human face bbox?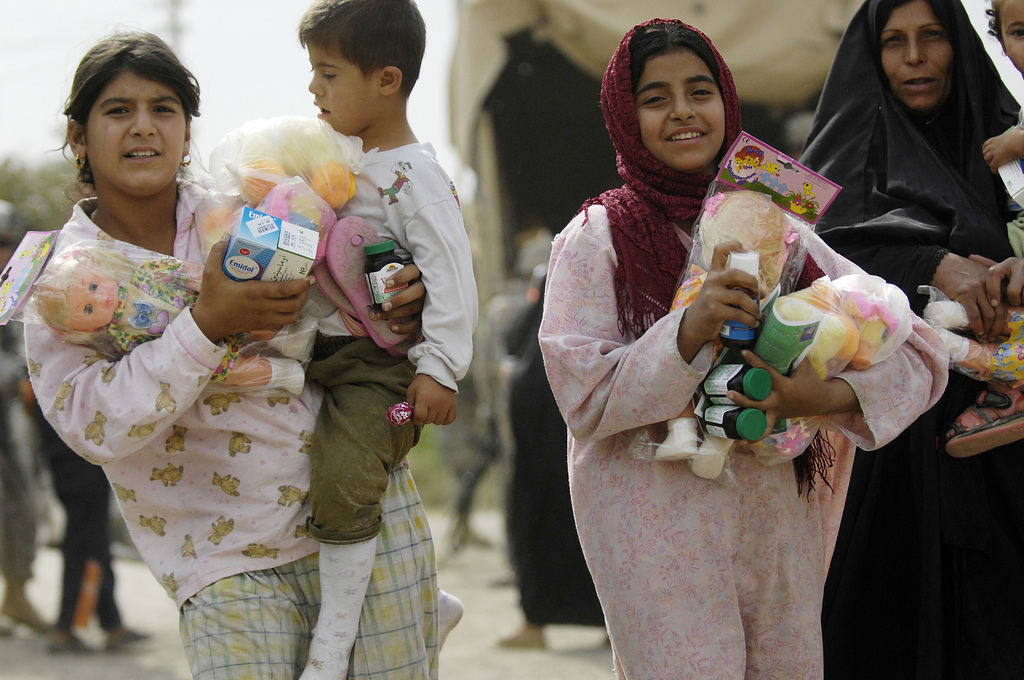
region(876, 0, 959, 109)
